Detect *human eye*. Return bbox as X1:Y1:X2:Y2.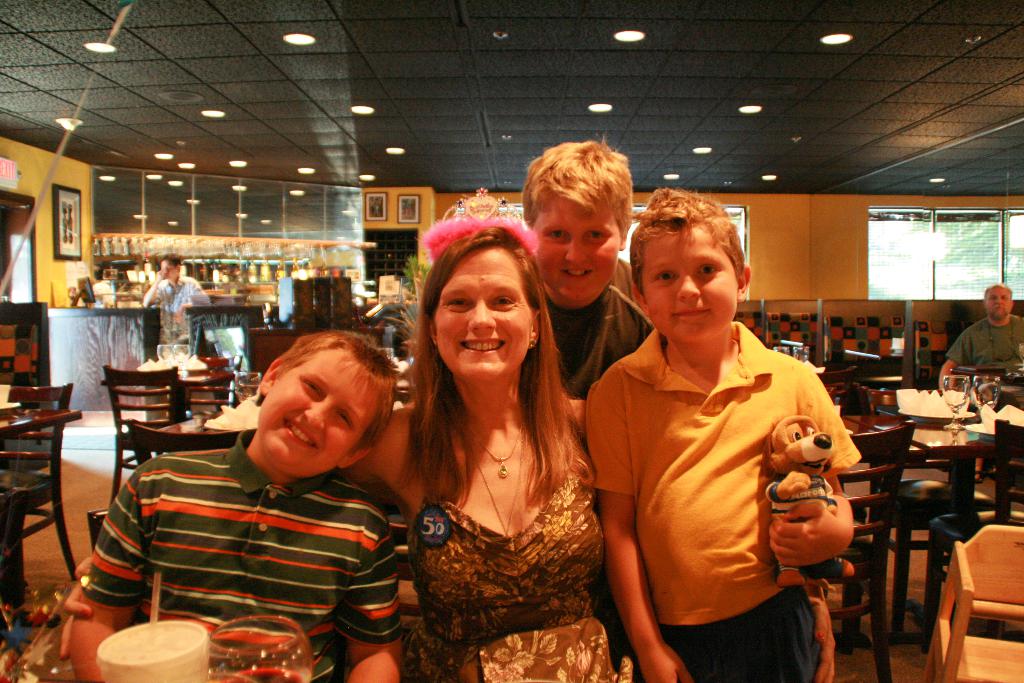
339:407:353:431.
